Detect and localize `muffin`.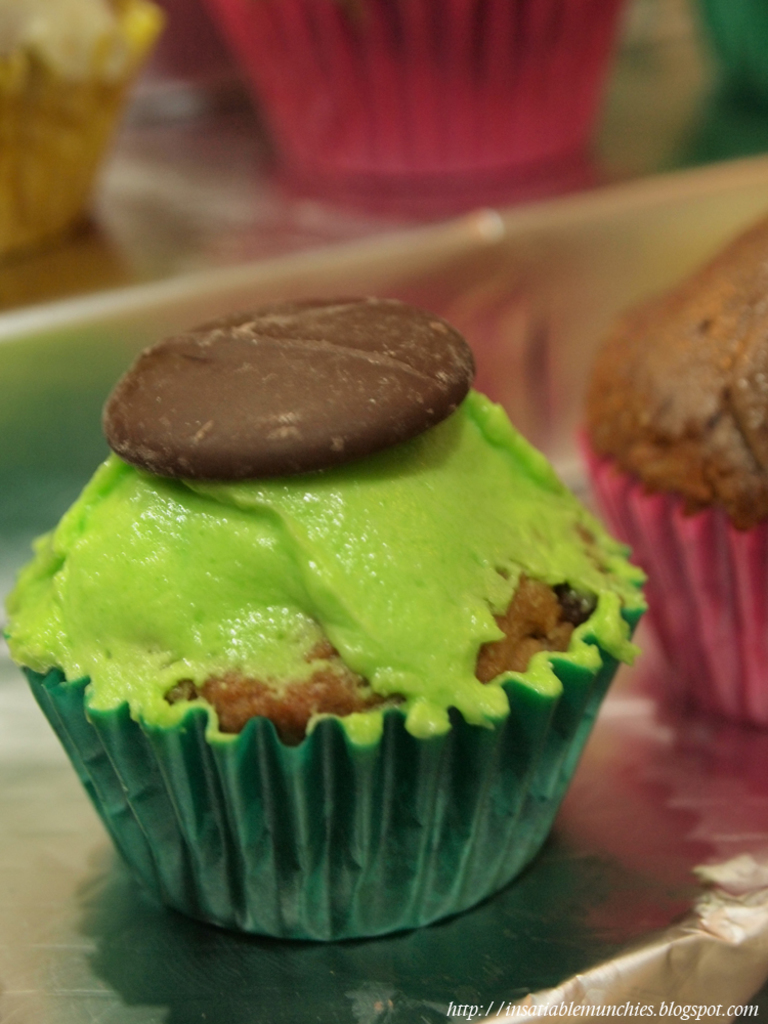
Localized at box=[29, 260, 658, 982].
